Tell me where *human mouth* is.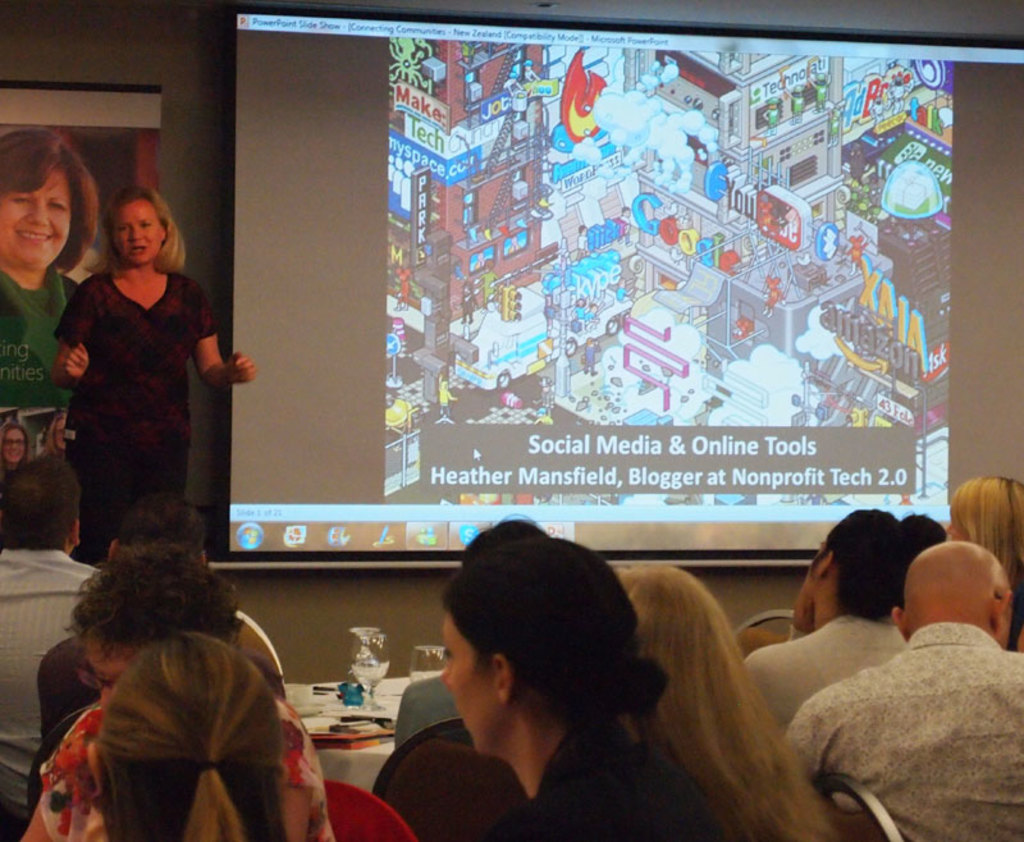
*human mouth* is at l=18, t=230, r=52, b=243.
